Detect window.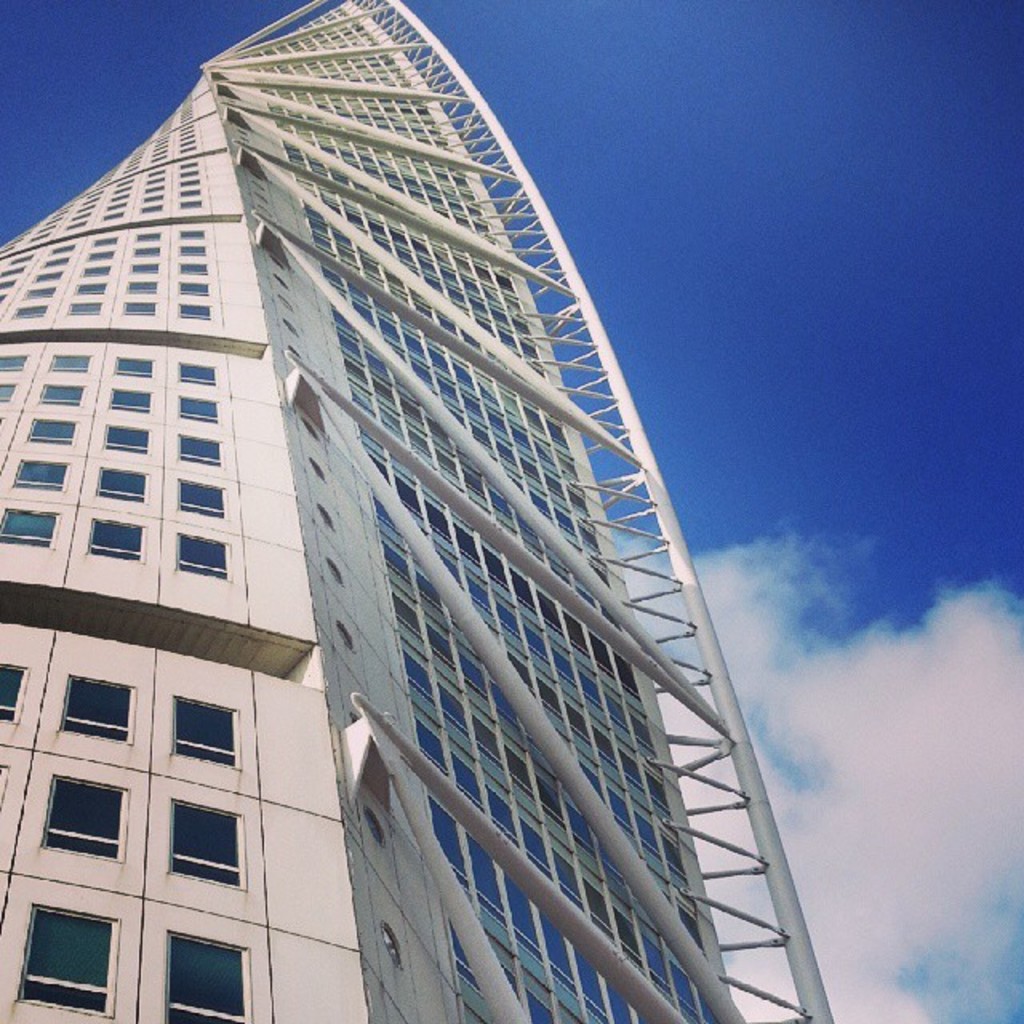
Detected at <region>166, 928, 254, 1022</region>.
